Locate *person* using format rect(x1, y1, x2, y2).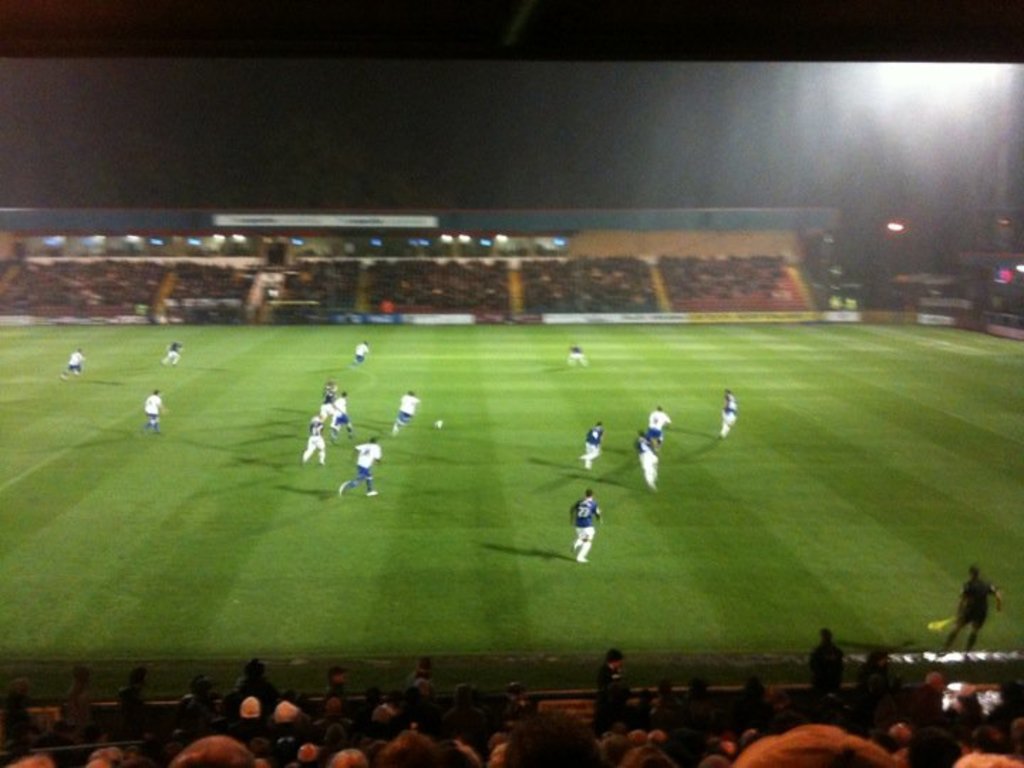
rect(949, 563, 1000, 656).
